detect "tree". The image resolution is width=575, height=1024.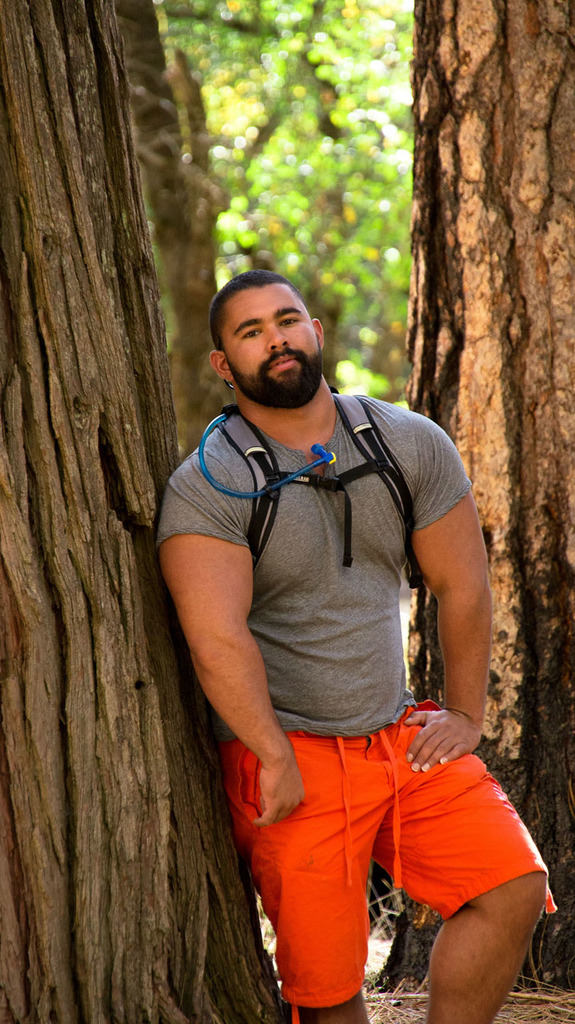
(115, 0, 397, 419).
